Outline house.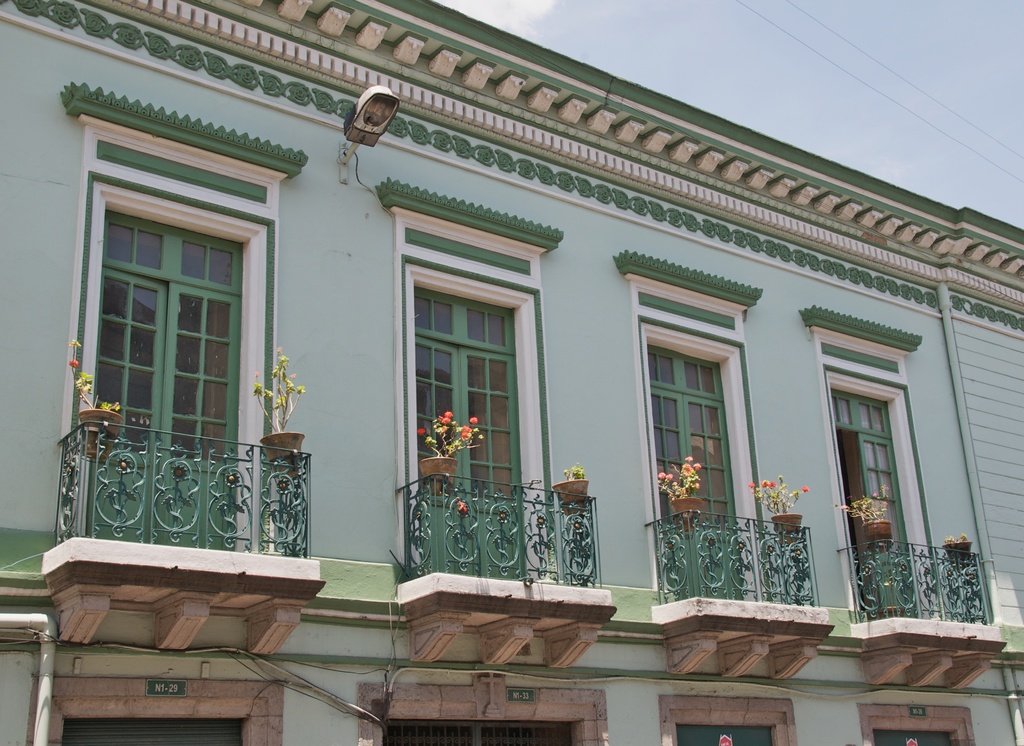
Outline: 0/4/1014/745.
